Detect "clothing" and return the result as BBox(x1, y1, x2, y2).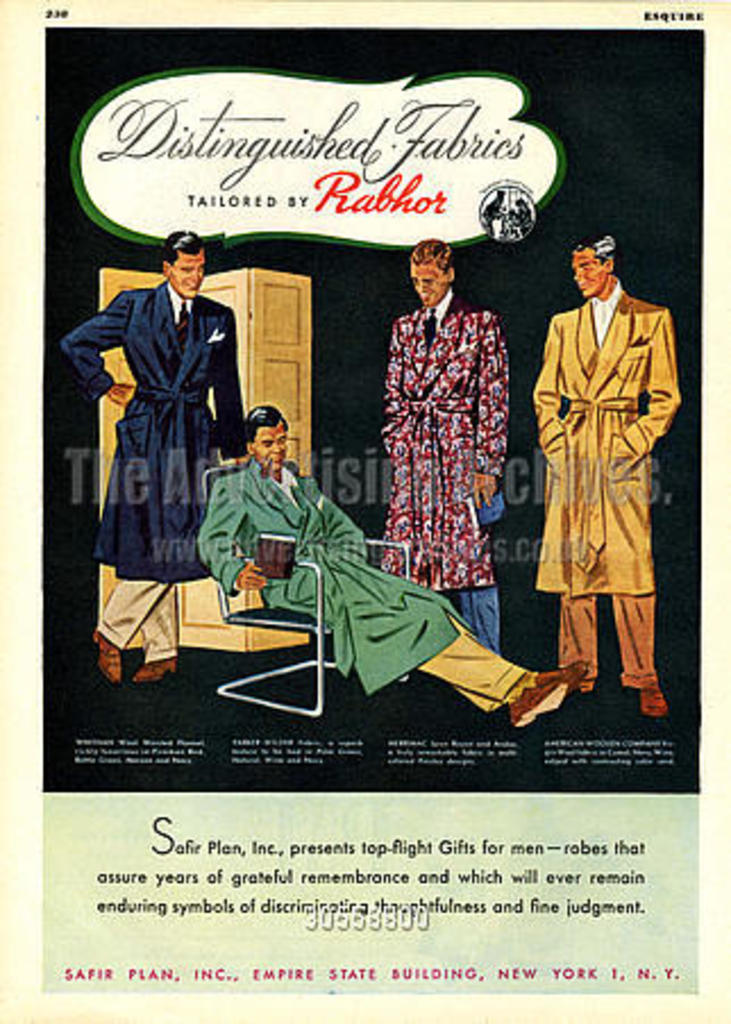
BBox(195, 445, 531, 722).
